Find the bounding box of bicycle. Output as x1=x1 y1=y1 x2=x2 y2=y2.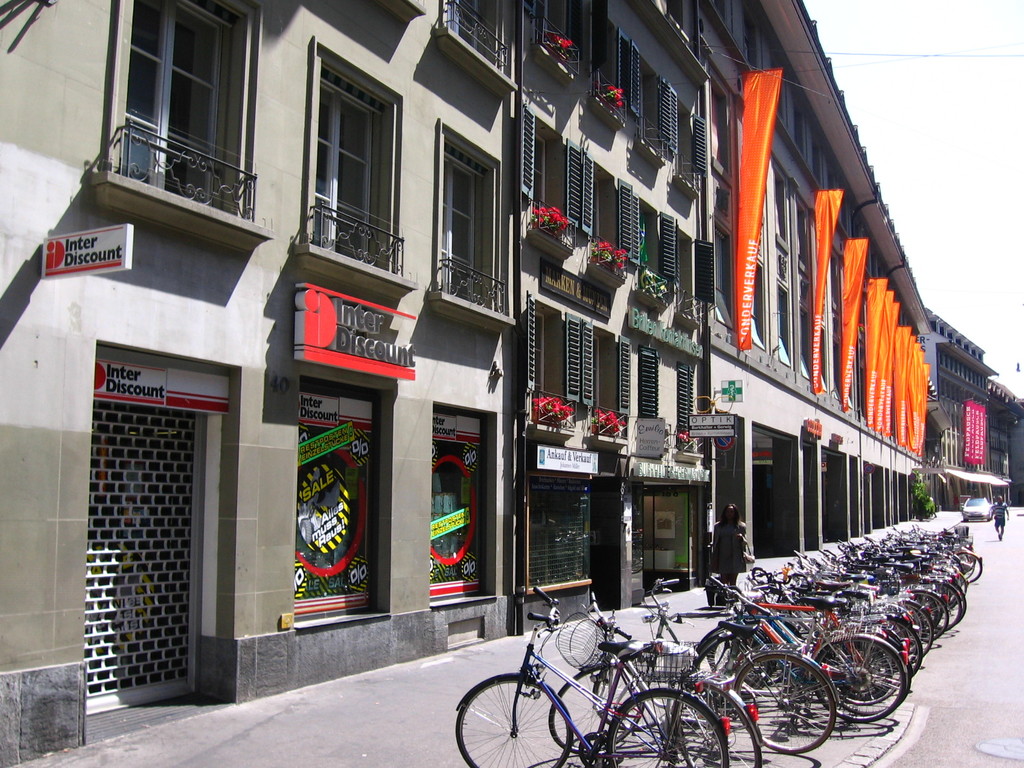
x1=545 y1=588 x2=767 y2=767.
